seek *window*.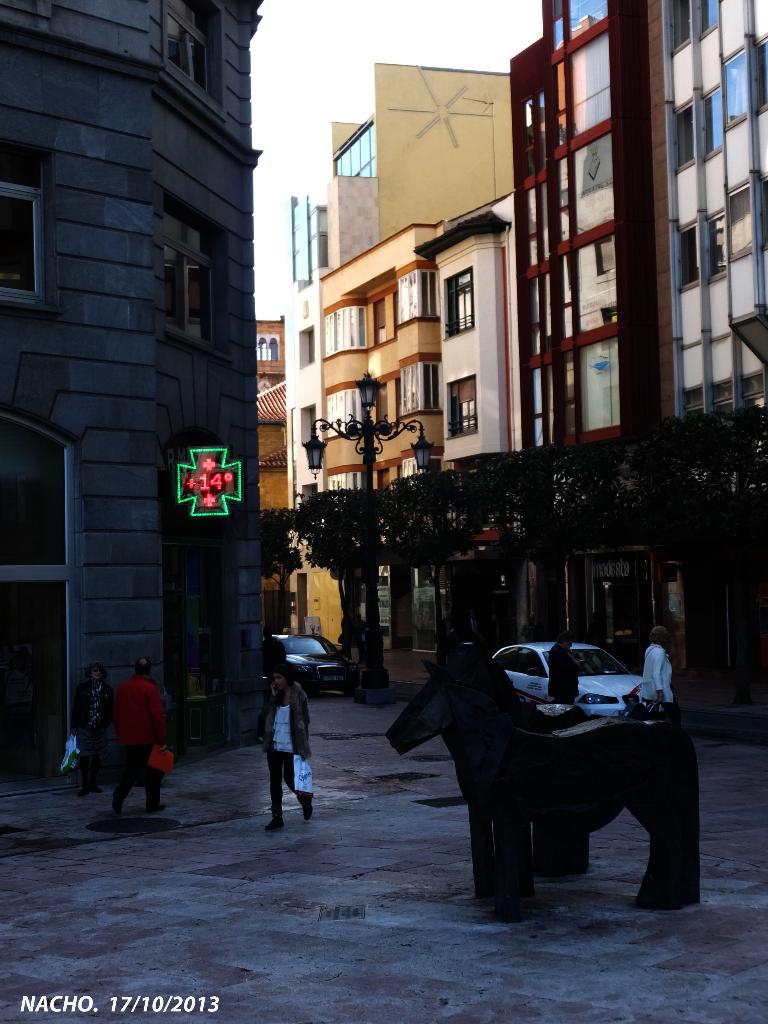
l=674, t=223, r=700, b=294.
